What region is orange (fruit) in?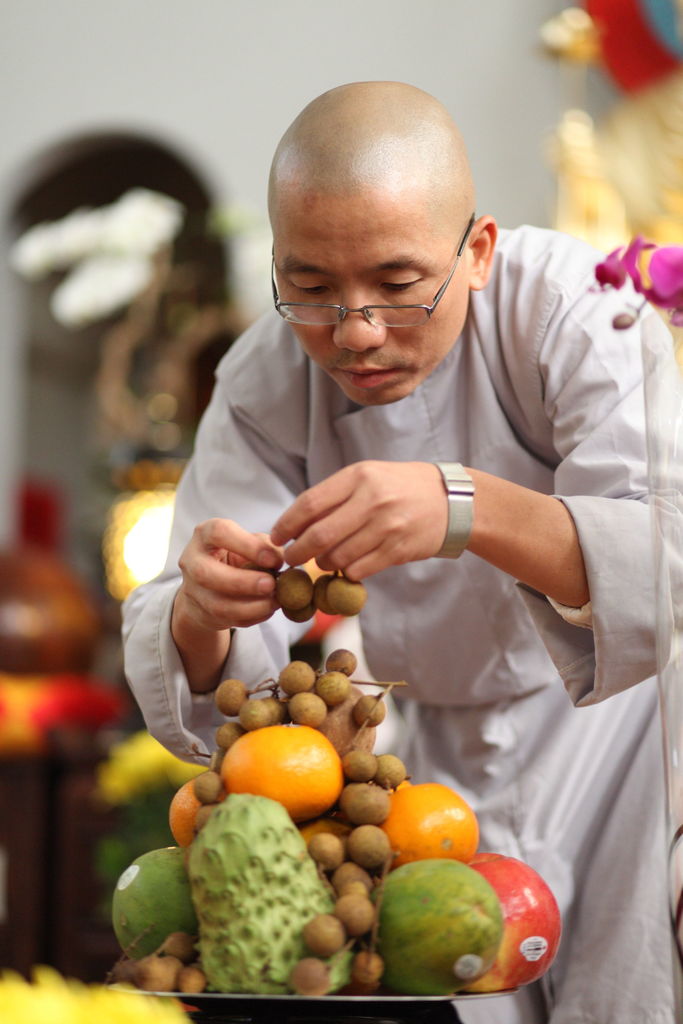
Rect(169, 783, 202, 842).
